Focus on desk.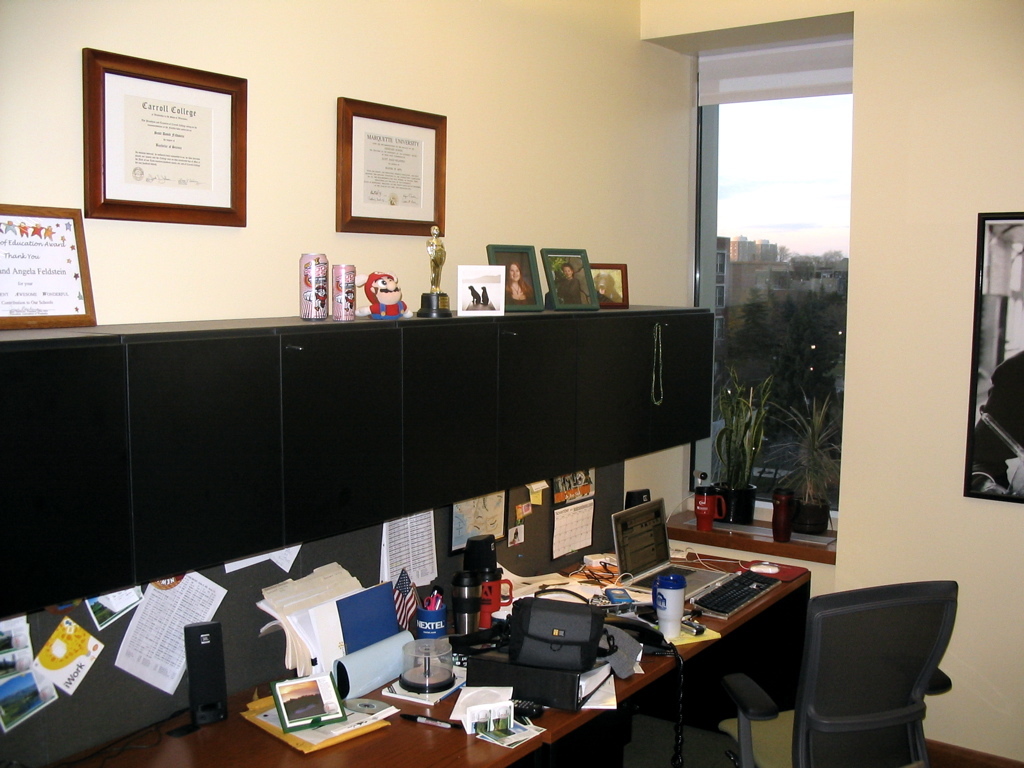
Focused at region(45, 545, 809, 767).
